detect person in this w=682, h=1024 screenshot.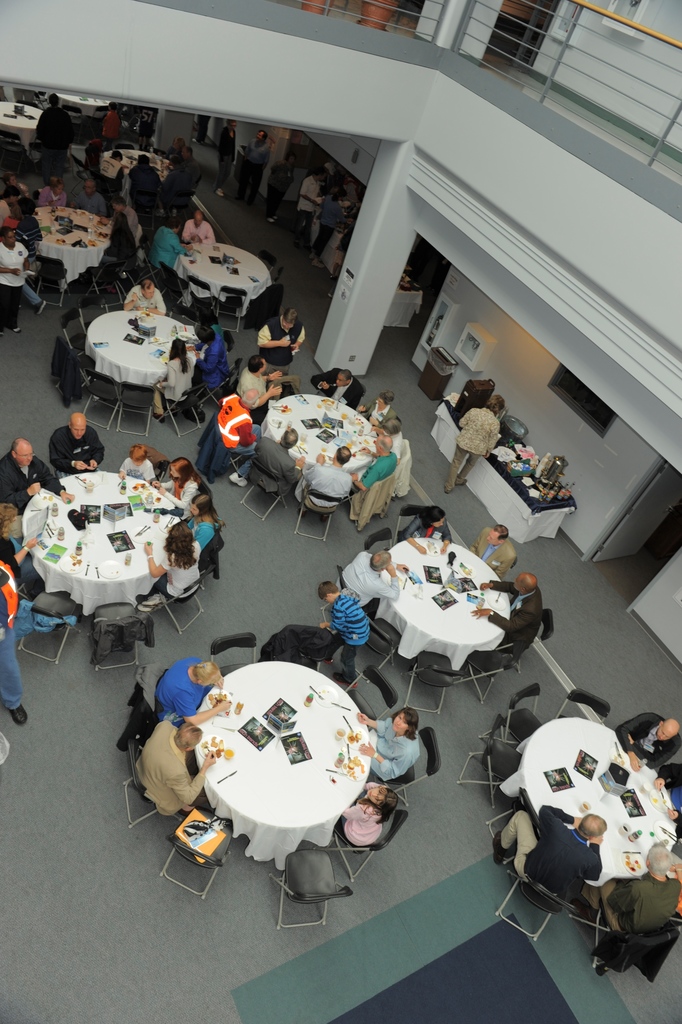
Detection: [x1=355, y1=387, x2=393, y2=429].
